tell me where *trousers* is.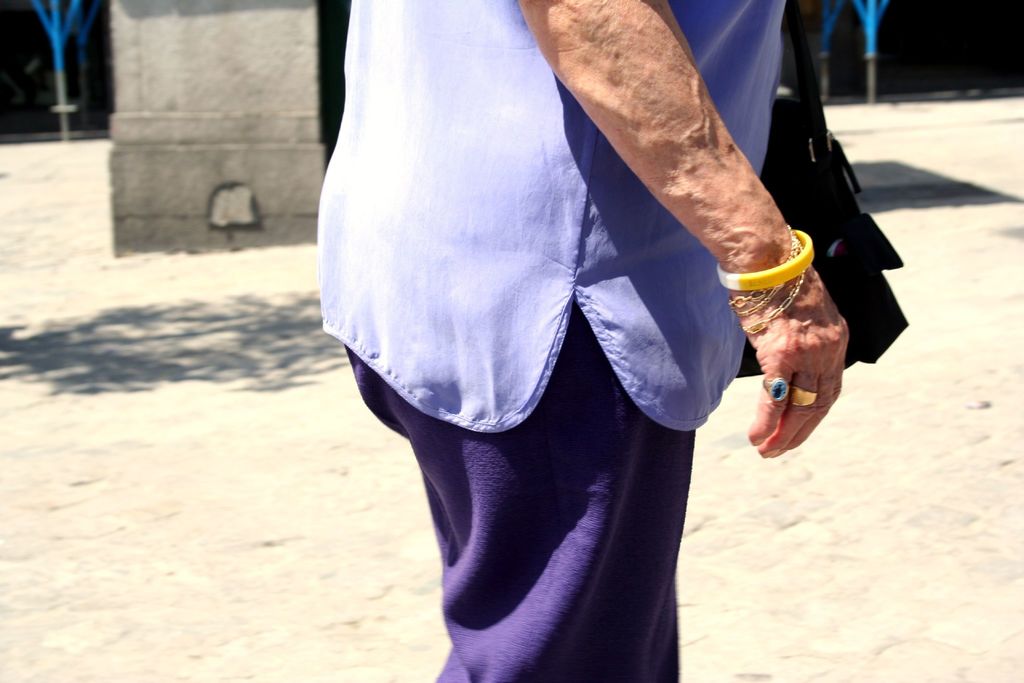
*trousers* is at 331 317 716 639.
